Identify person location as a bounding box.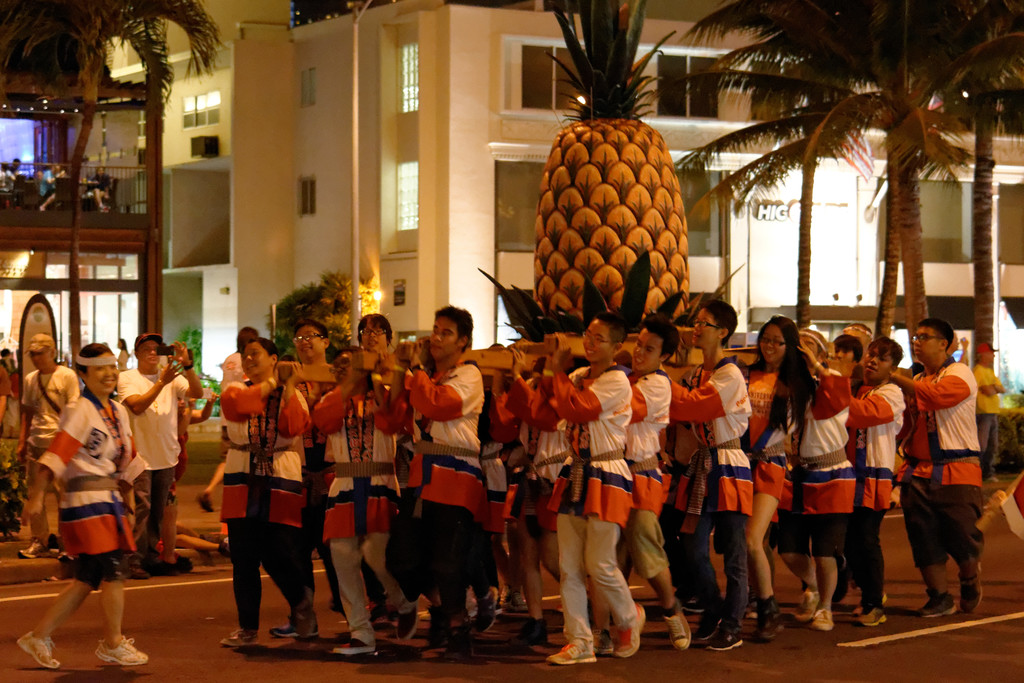
detection(905, 293, 1002, 639).
